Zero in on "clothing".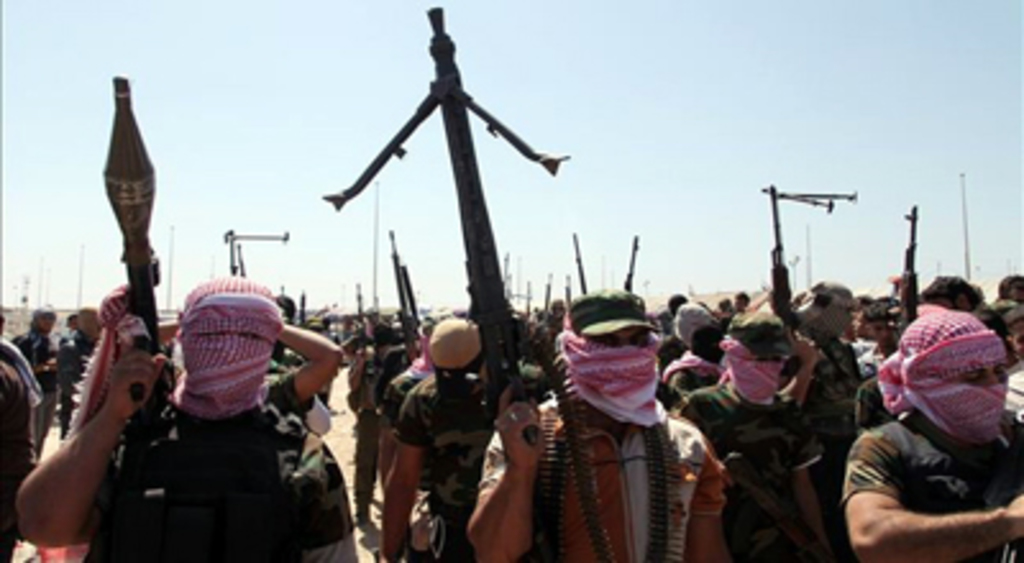
Zeroed in: [x1=837, y1=412, x2=1021, y2=560].
